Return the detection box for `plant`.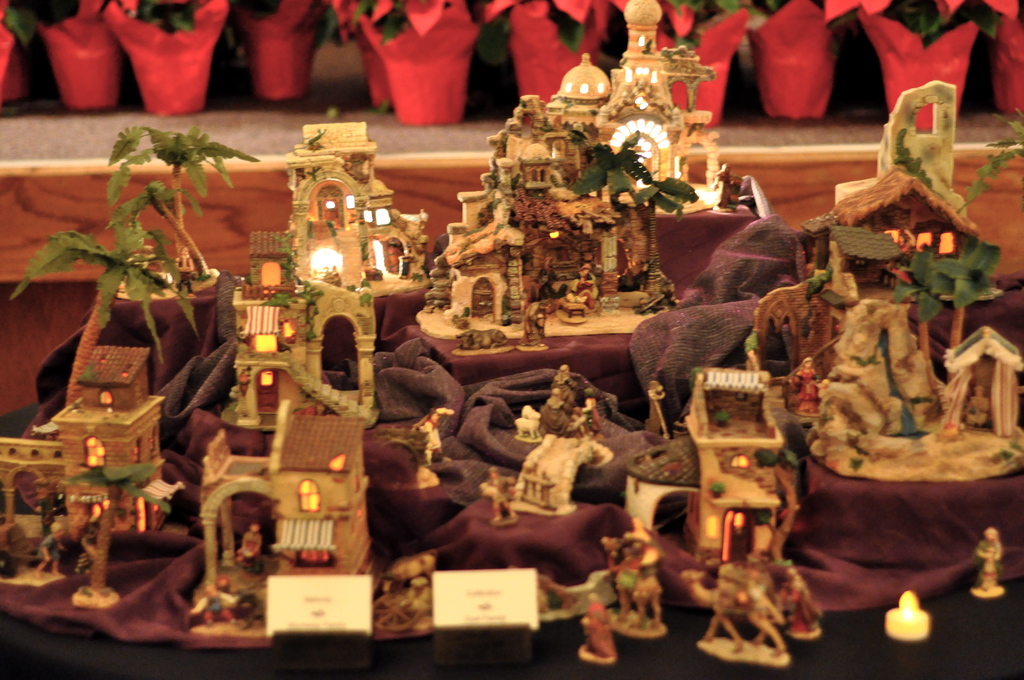
x1=90, y1=122, x2=276, y2=254.
